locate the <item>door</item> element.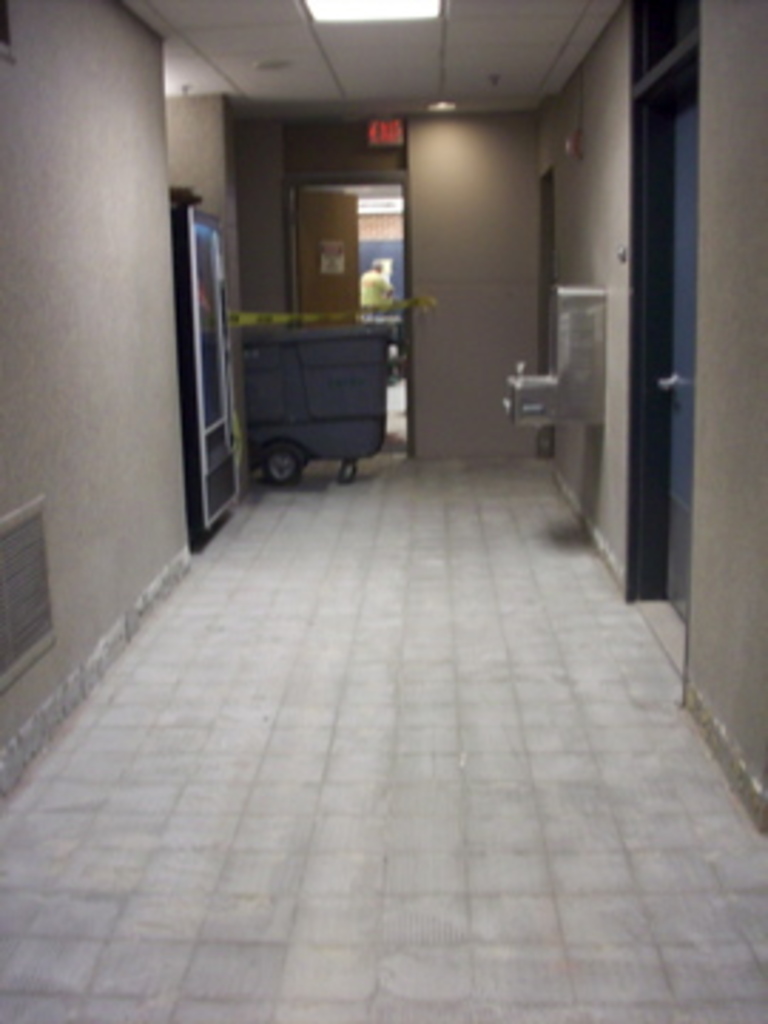
Element bbox: pyautogui.locateOnScreen(612, 119, 714, 614).
